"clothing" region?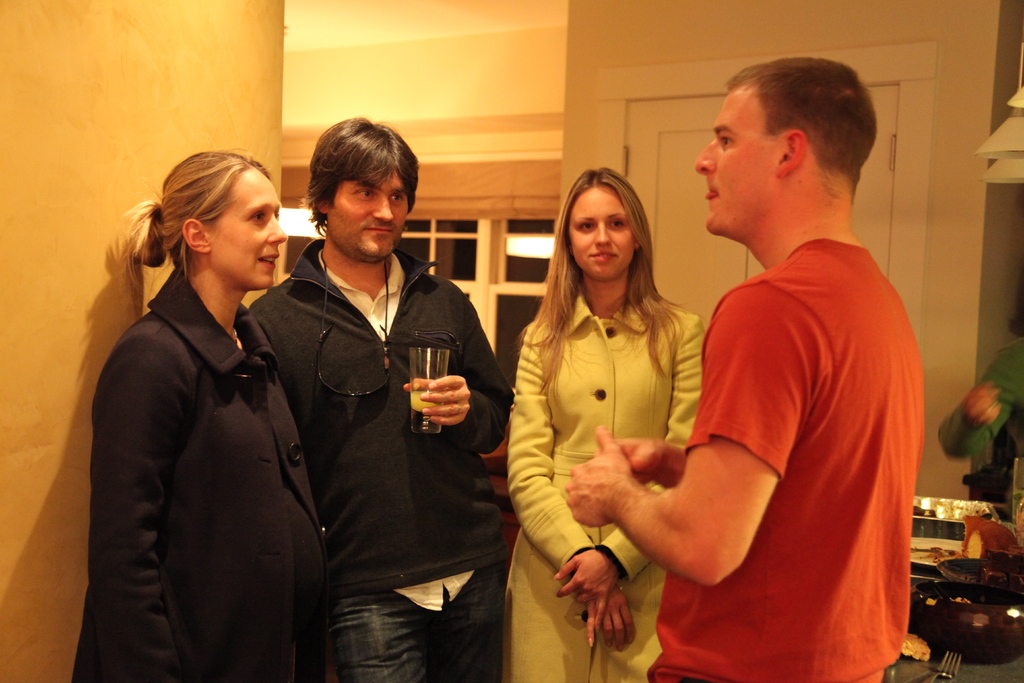
(x1=71, y1=261, x2=335, y2=682)
